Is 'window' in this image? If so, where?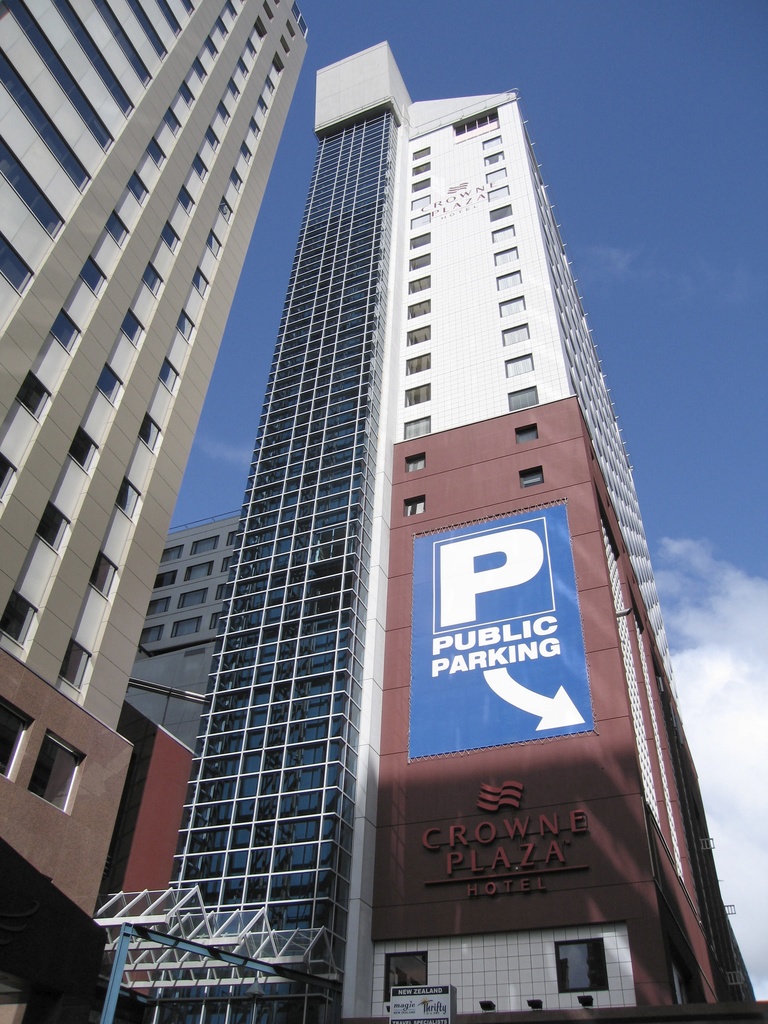
Yes, at crop(61, 639, 94, 689).
